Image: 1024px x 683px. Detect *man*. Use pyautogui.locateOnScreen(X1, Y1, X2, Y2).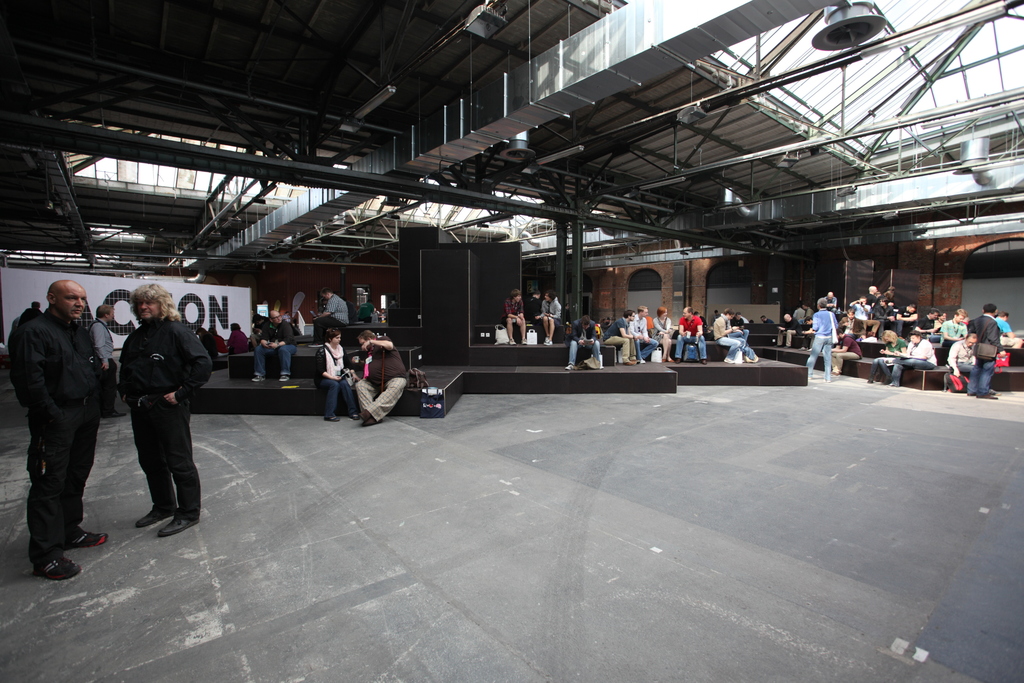
pyautogui.locateOnScreen(675, 308, 710, 363).
